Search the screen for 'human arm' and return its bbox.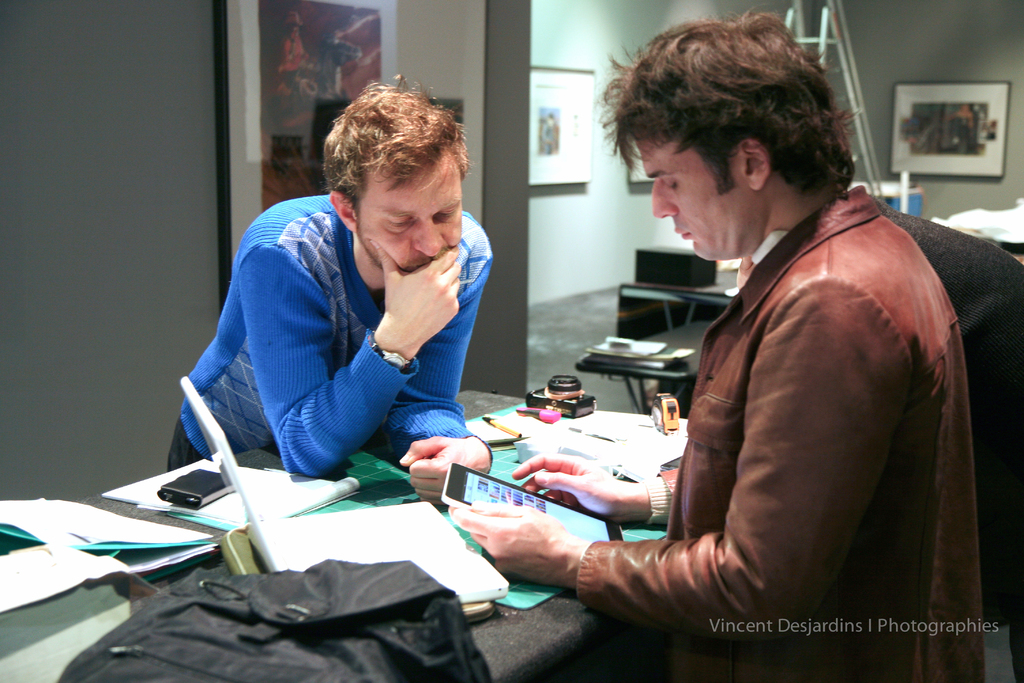
Found: (x1=381, y1=252, x2=499, y2=508).
